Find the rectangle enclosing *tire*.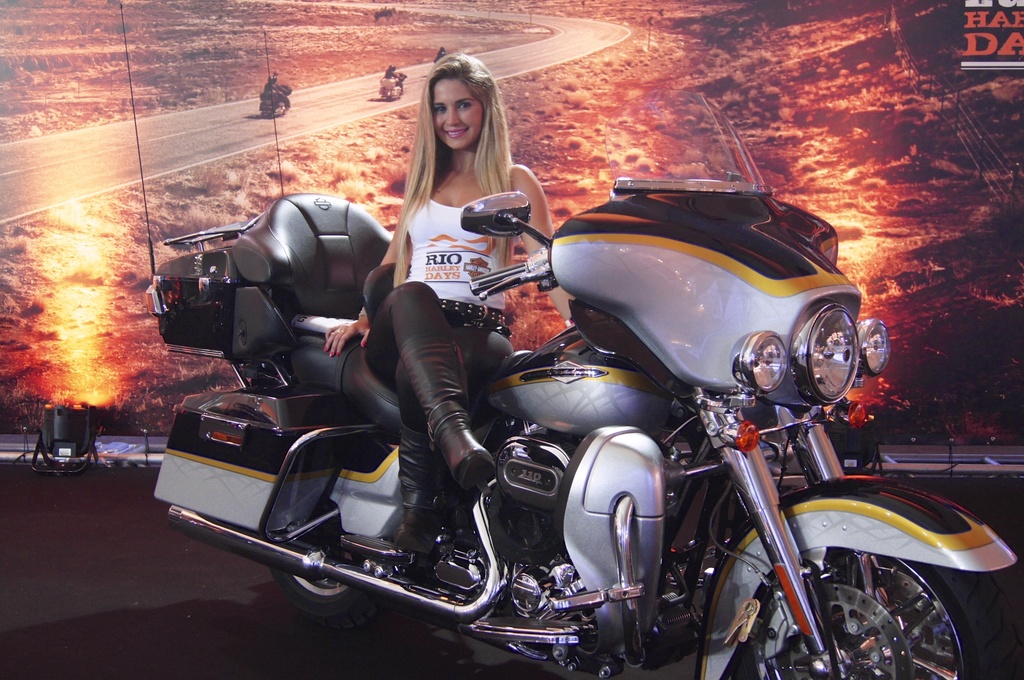
[left=274, top=570, right=376, bottom=618].
